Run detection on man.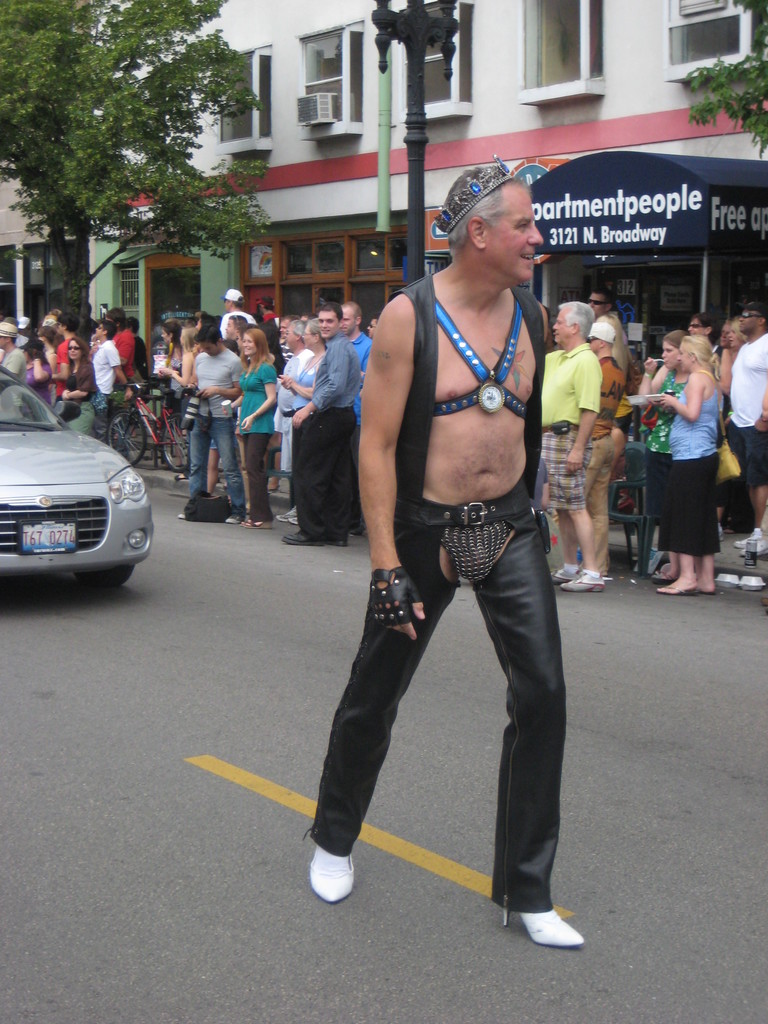
Result: x1=176 y1=319 x2=241 y2=529.
